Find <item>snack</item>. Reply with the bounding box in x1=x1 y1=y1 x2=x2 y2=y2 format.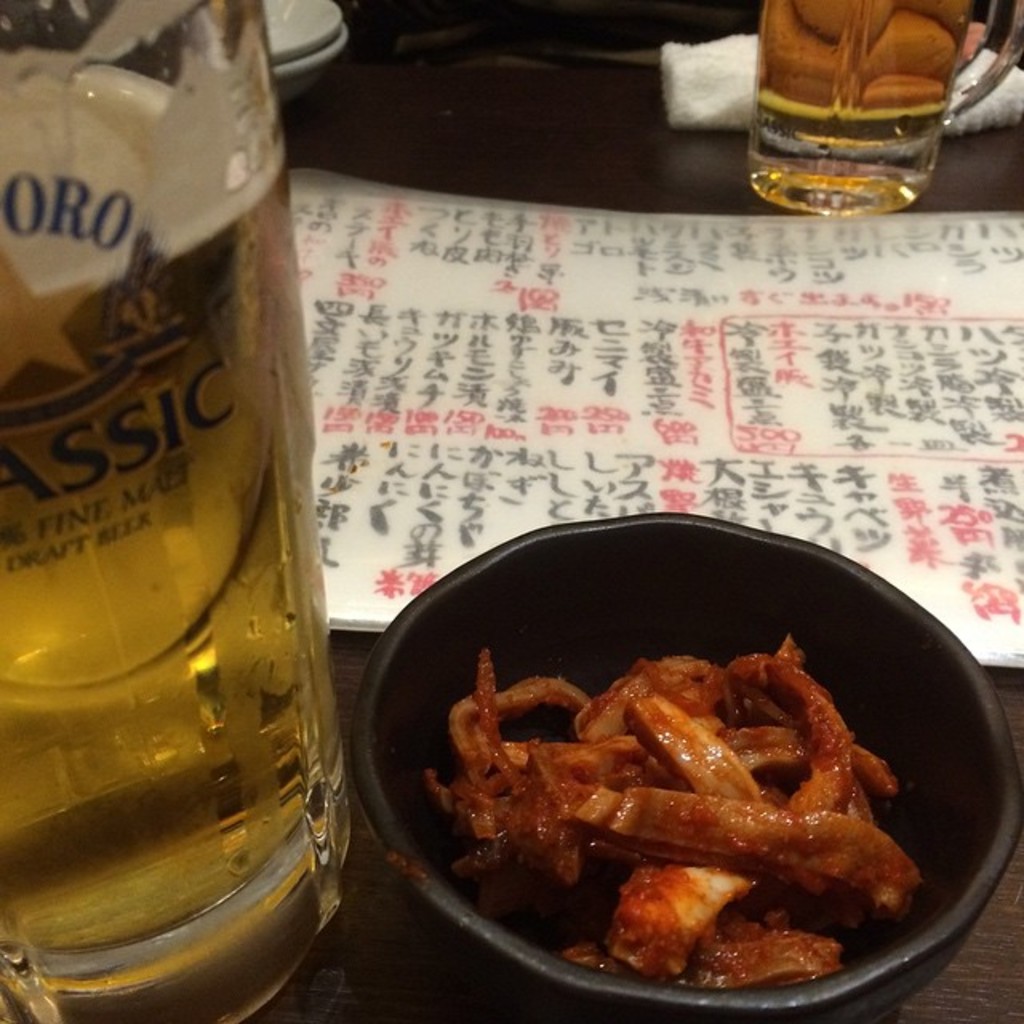
x1=406 y1=635 x2=933 y2=992.
